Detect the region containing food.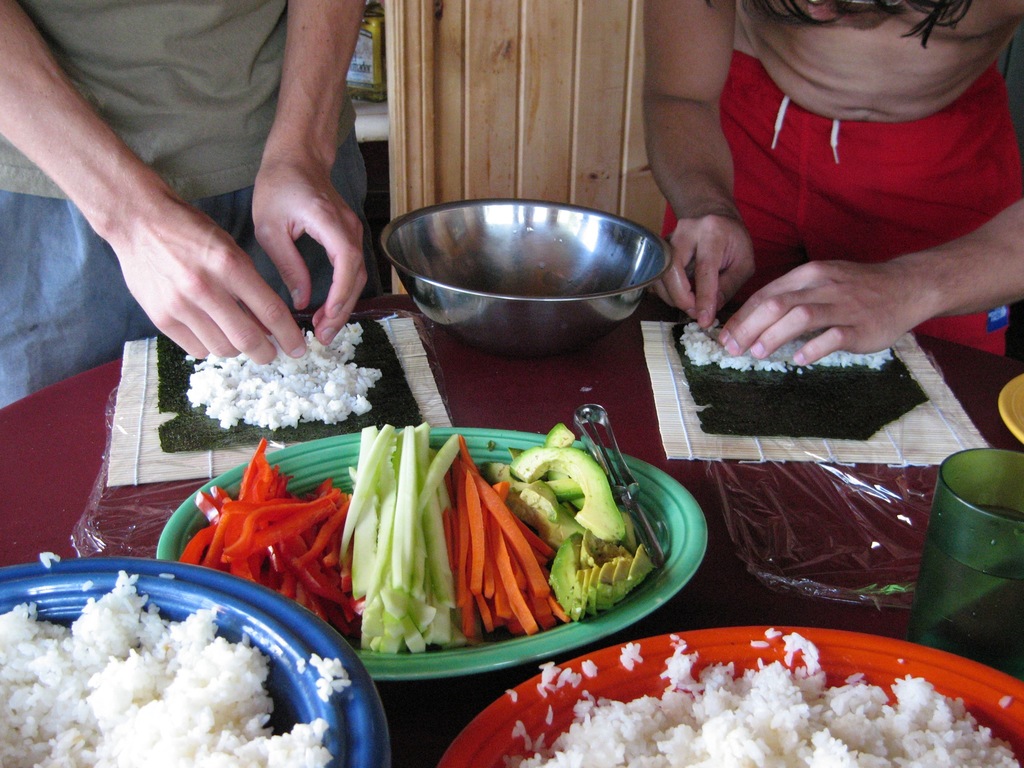
box=[40, 550, 62, 569].
